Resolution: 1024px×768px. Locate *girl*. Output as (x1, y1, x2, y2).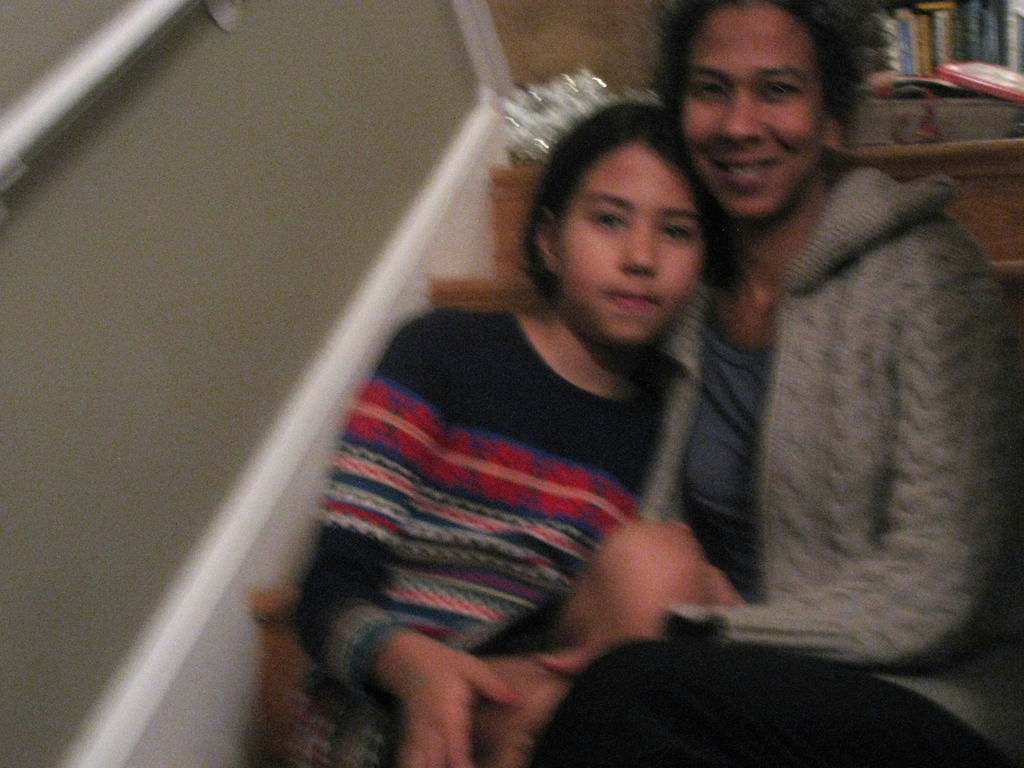
(296, 100, 708, 767).
